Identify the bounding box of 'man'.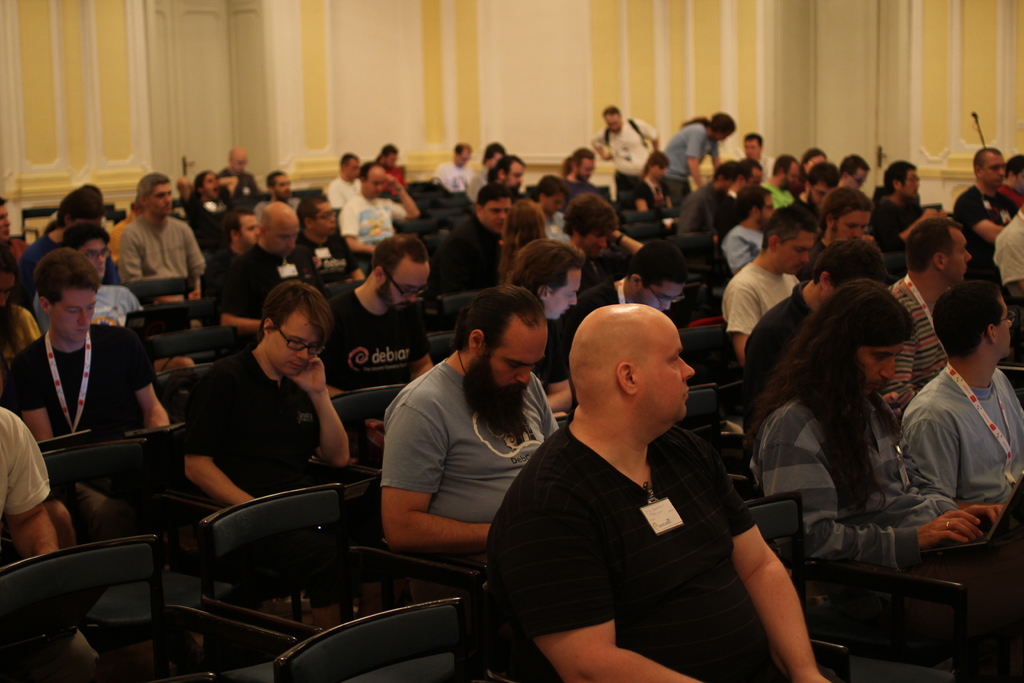
(206, 202, 322, 334).
